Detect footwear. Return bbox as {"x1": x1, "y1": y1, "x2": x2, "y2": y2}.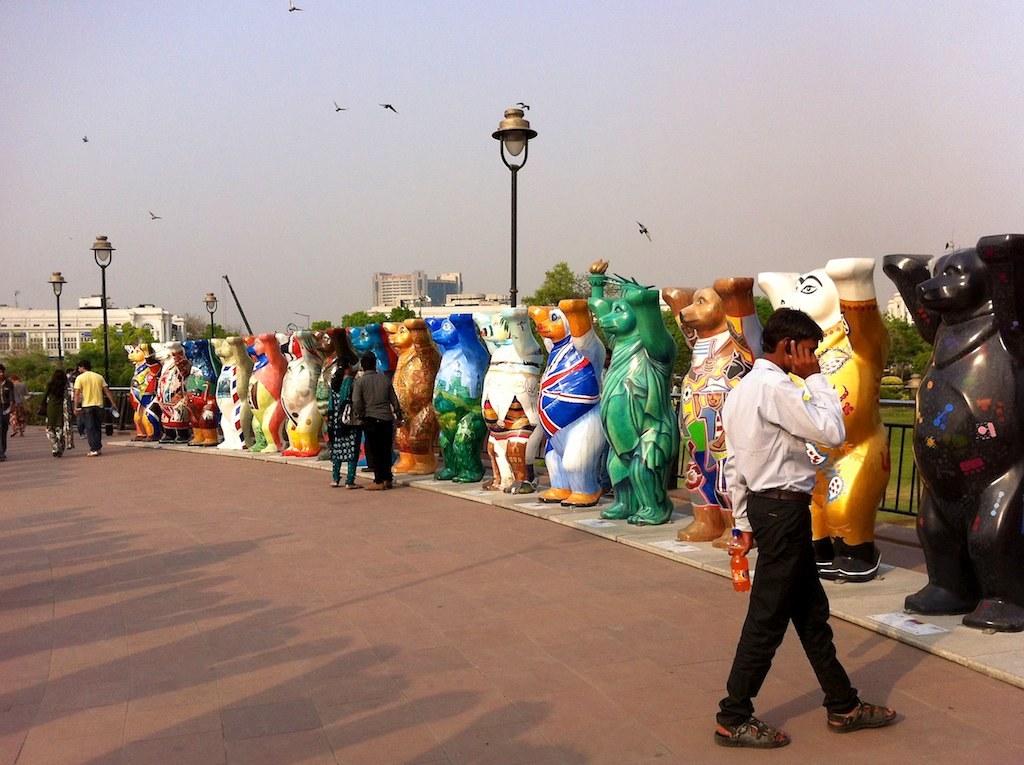
{"x1": 2, "y1": 454, "x2": 10, "y2": 464}.
